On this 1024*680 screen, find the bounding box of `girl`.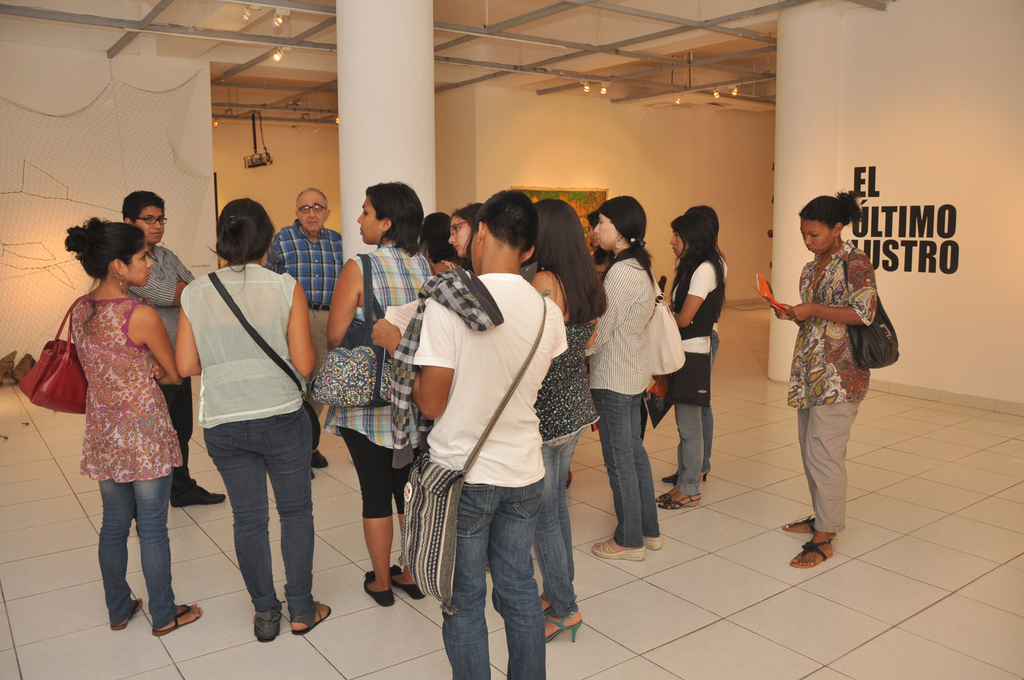
Bounding box: [x1=63, y1=218, x2=202, y2=638].
